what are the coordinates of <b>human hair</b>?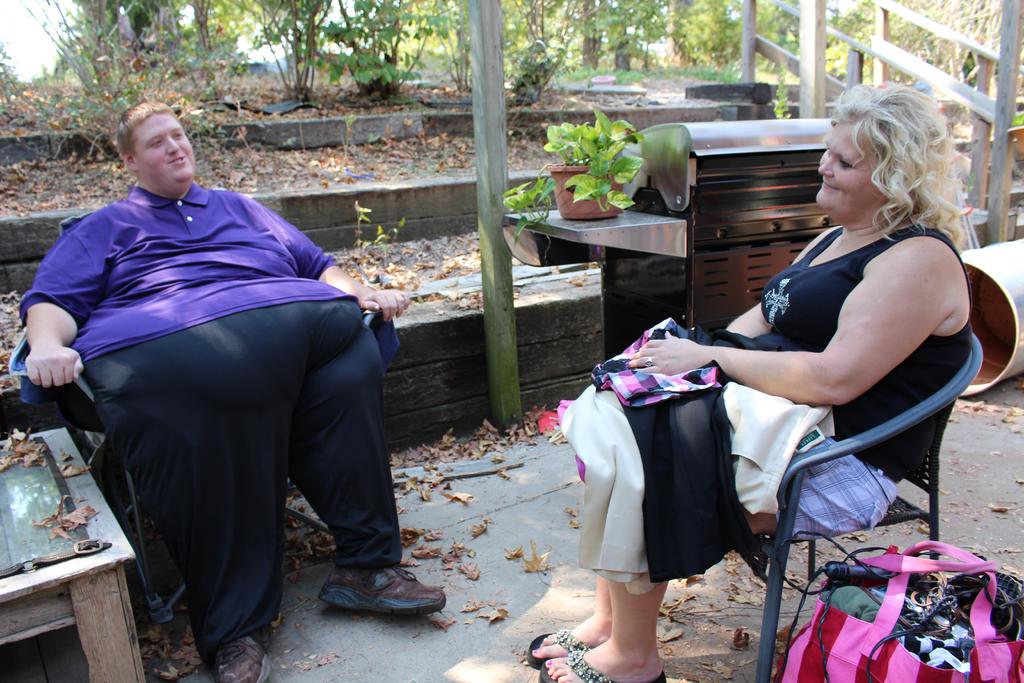
bbox=[831, 81, 964, 257].
